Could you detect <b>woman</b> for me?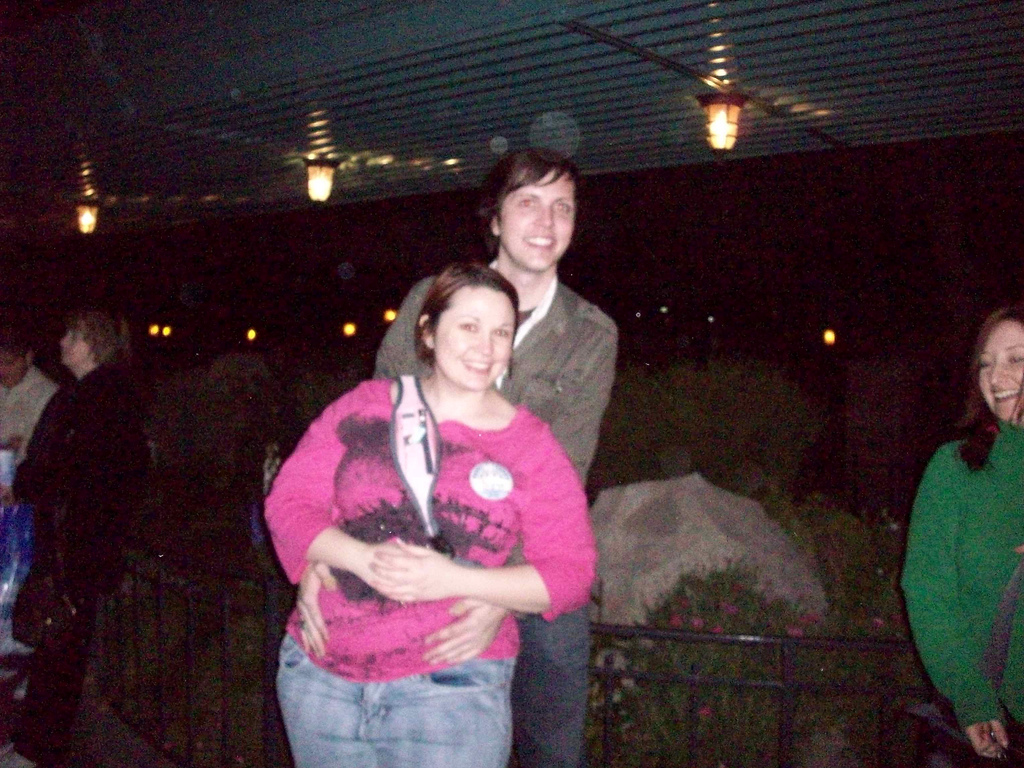
Detection result: (6,281,147,743).
